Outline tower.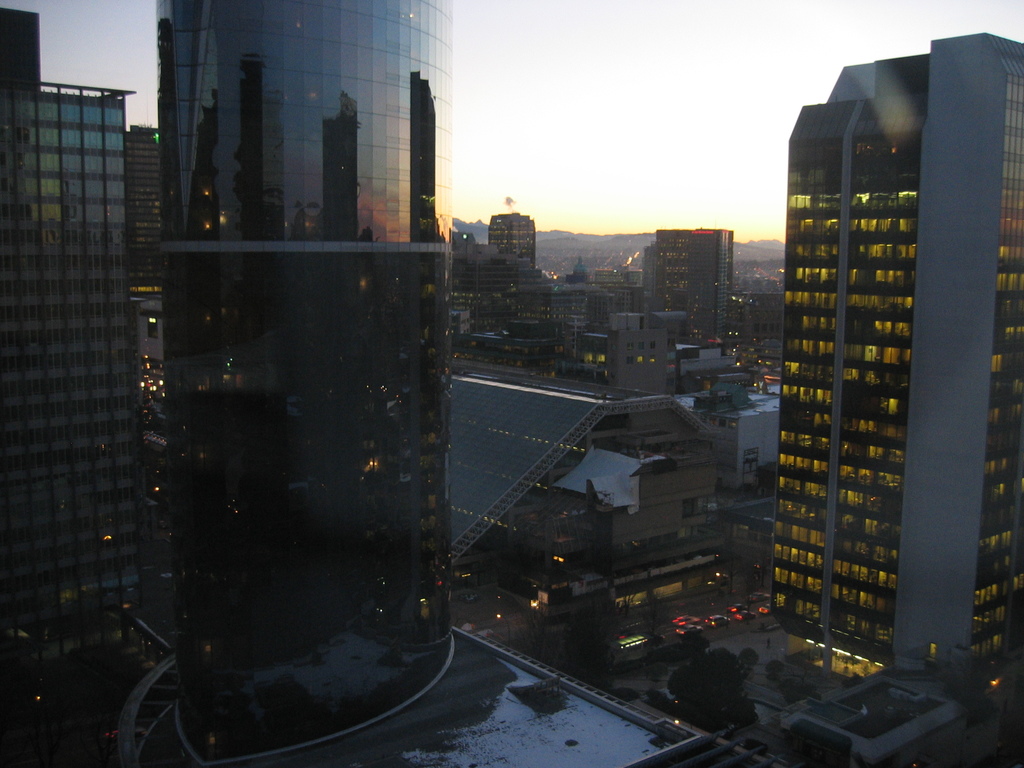
Outline: select_region(159, 2, 451, 765).
